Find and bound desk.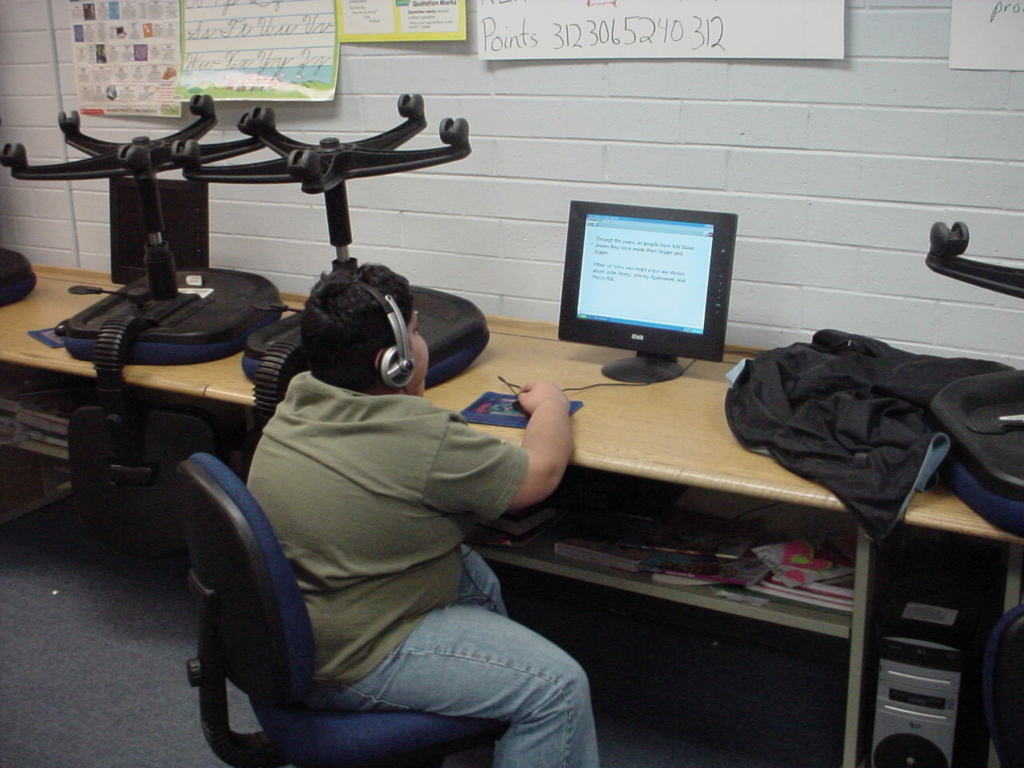
Bound: 118,306,718,767.
